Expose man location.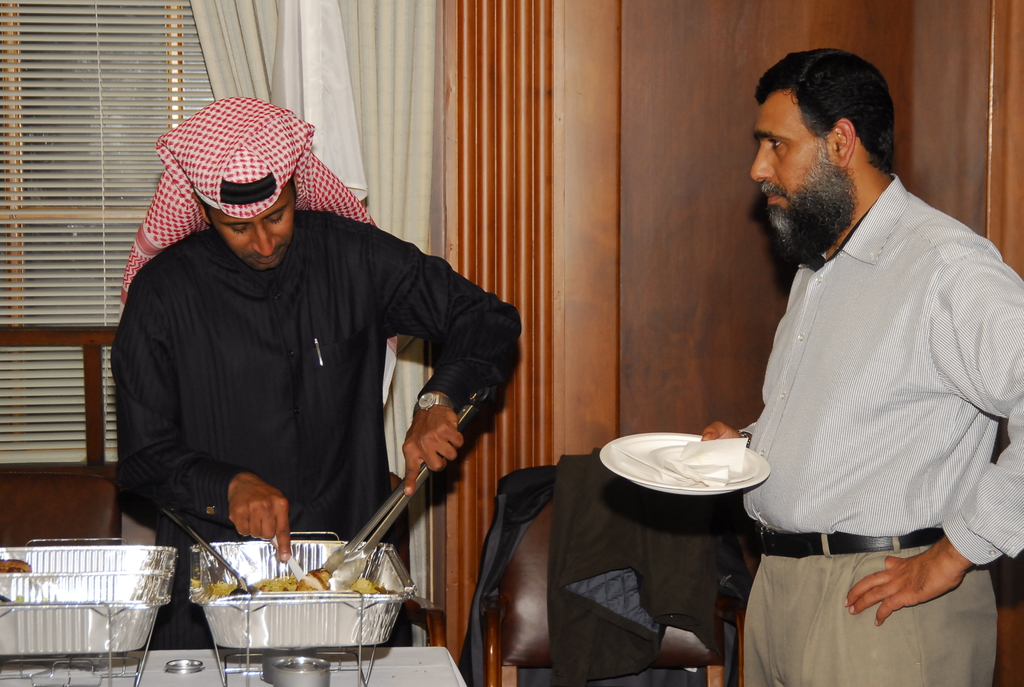
Exposed at (left=114, top=97, right=521, bottom=645).
